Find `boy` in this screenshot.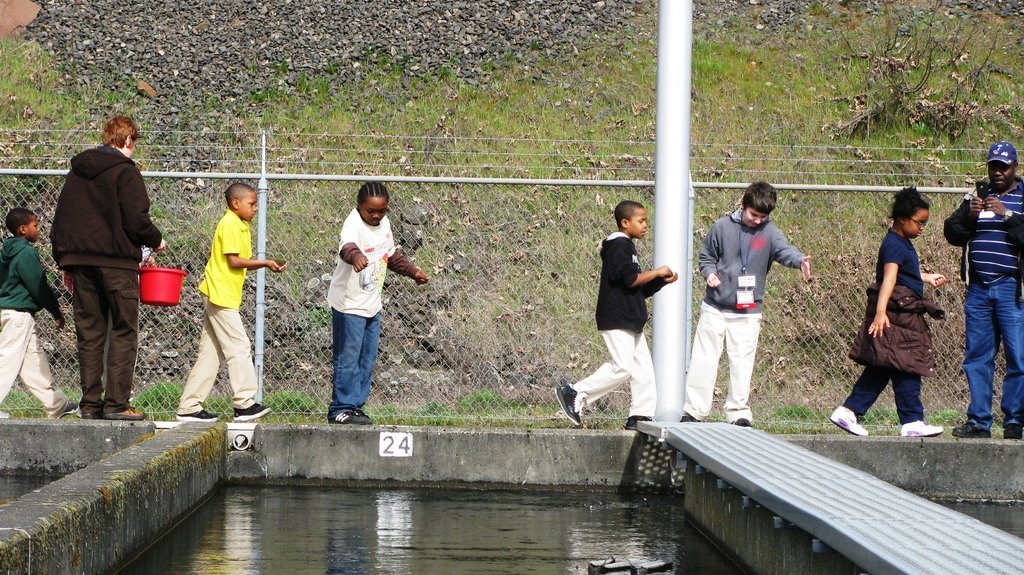
The bounding box for `boy` is {"left": 552, "top": 200, "right": 684, "bottom": 431}.
